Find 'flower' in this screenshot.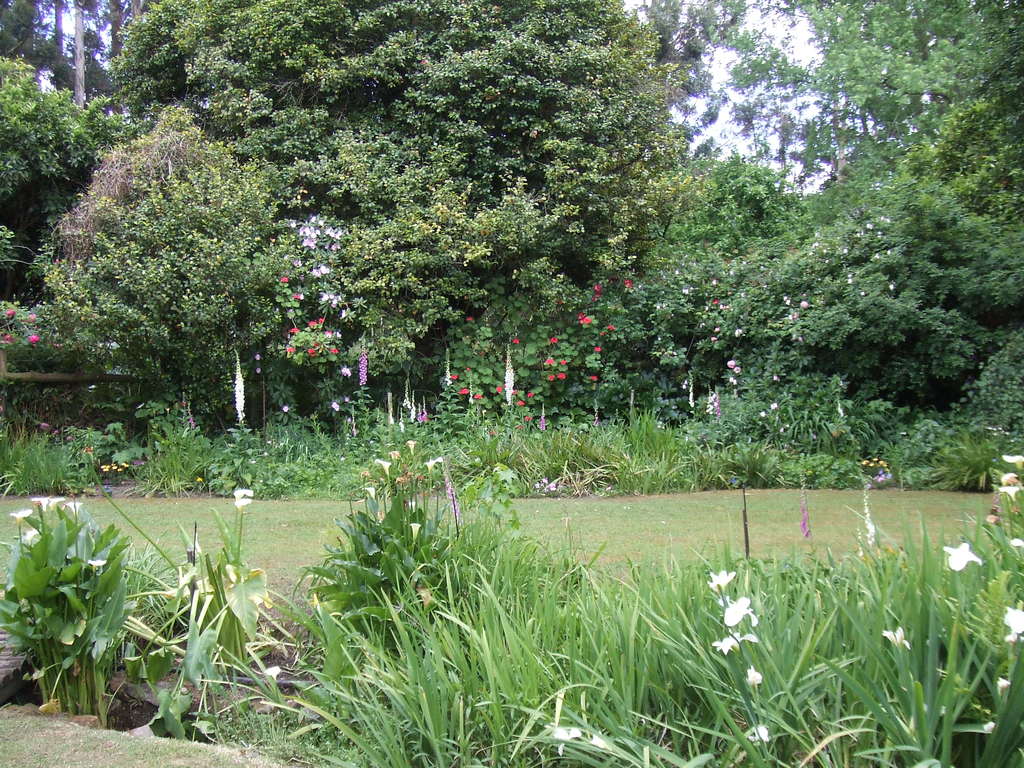
The bounding box for 'flower' is crop(983, 721, 995, 732).
